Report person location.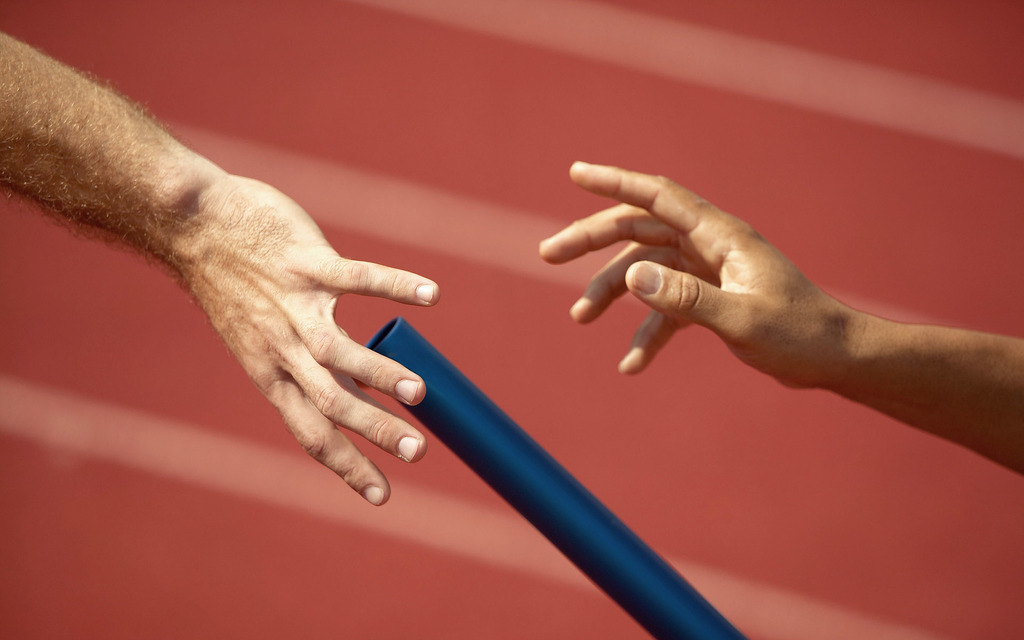
Report: region(0, 31, 439, 508).
